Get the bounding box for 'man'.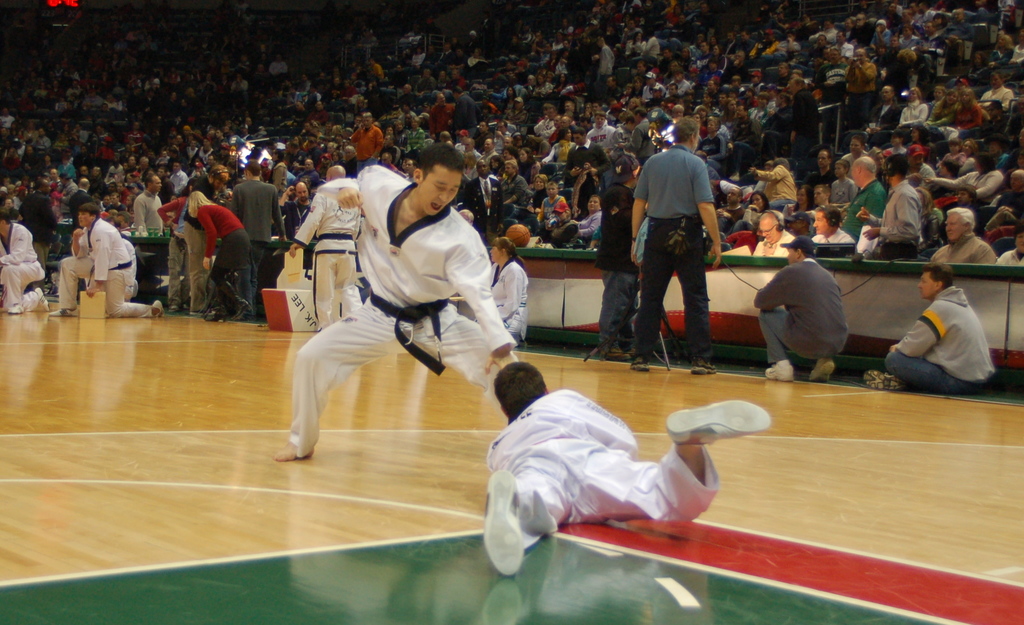
<region>929, 206, 998, 265</region>.
